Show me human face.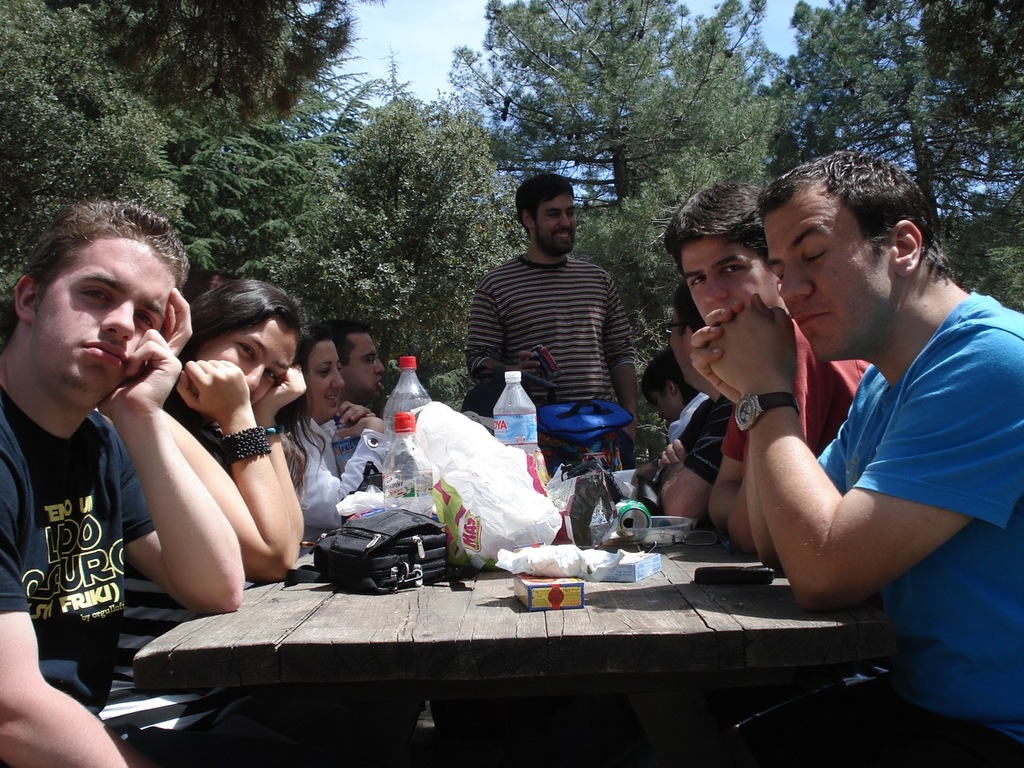
human face is here: 348 332 384 400.
